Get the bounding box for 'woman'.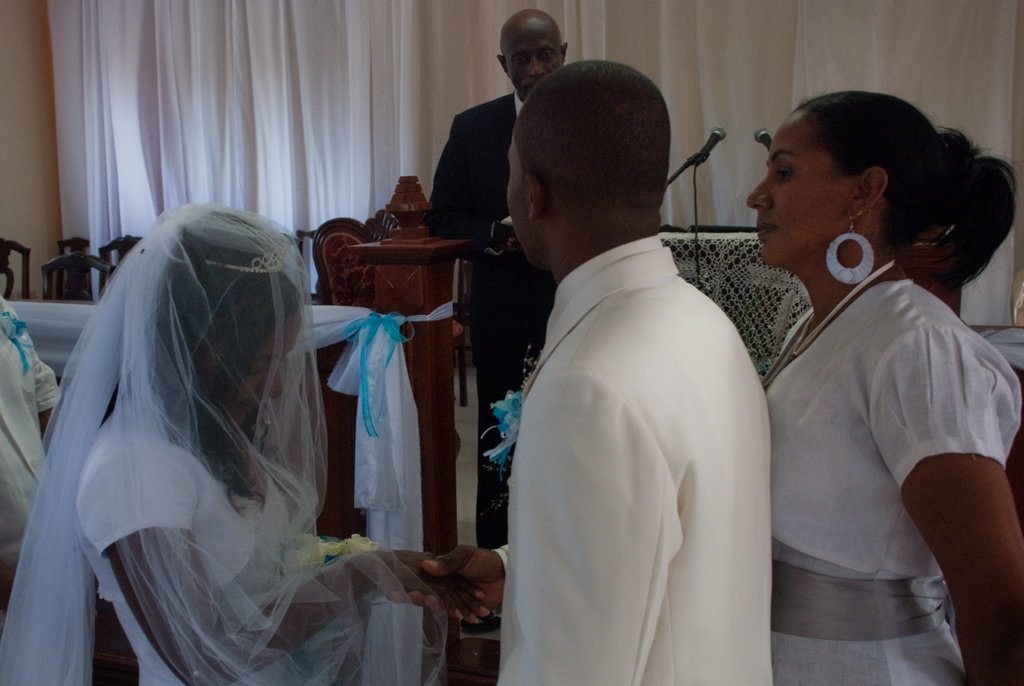
rect(8, 184, 417, 685).
